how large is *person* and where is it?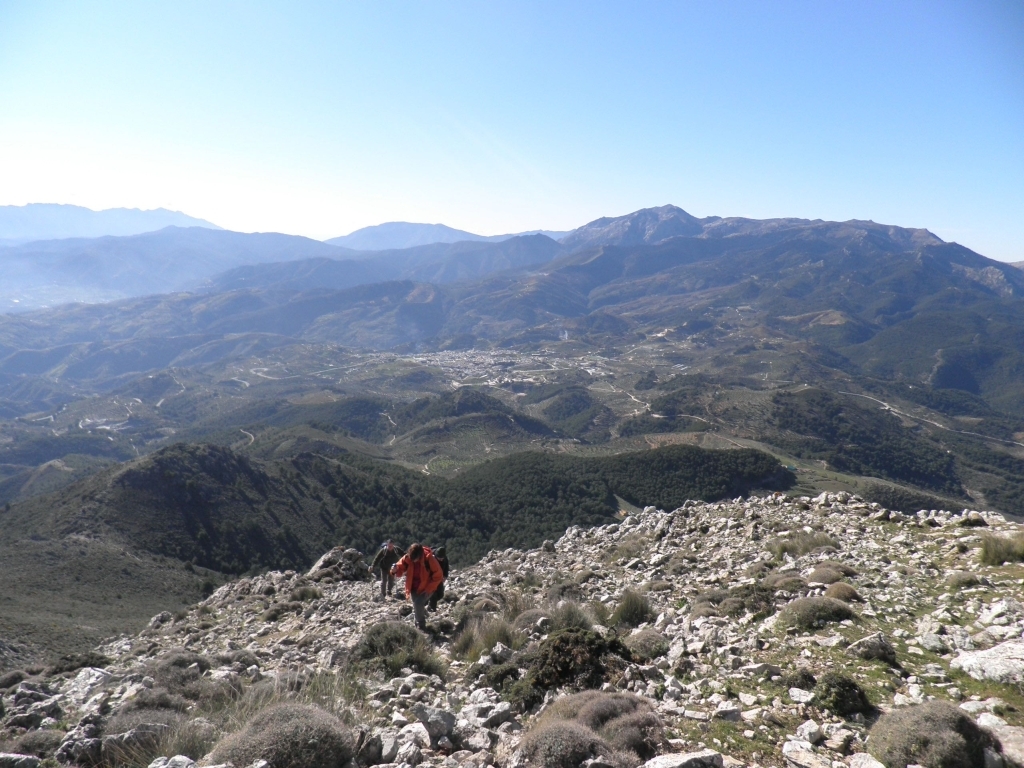
Bounding box: (430,544,448,608).
